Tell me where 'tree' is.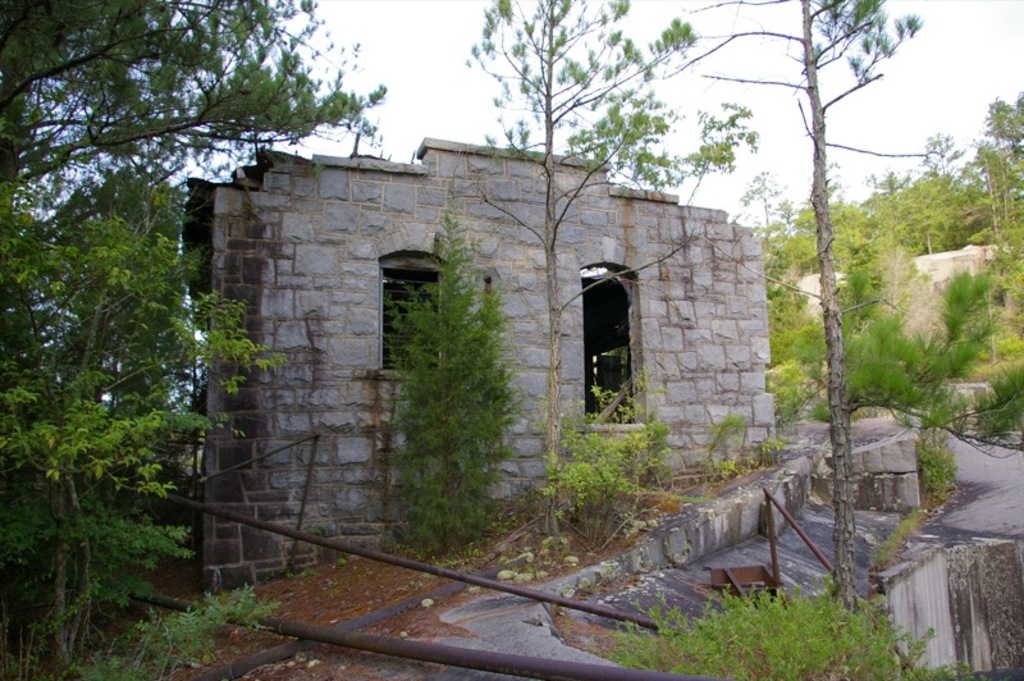
'tree' is at region(0, 0, 388, 201).
